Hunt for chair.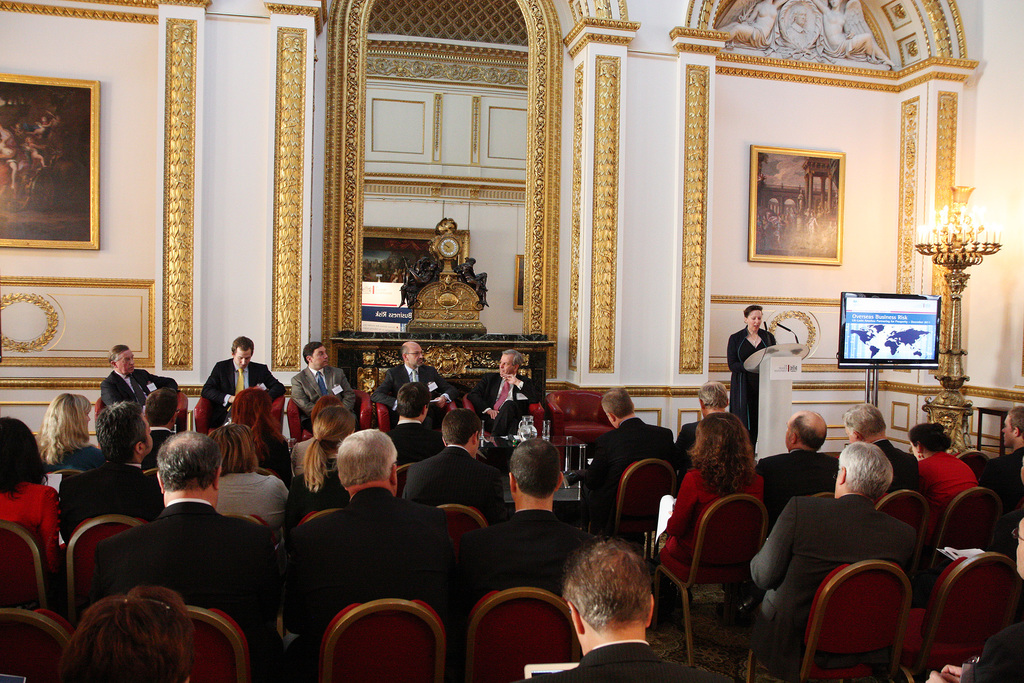
Hunted down at BBox(543, 388, 623, 458).
